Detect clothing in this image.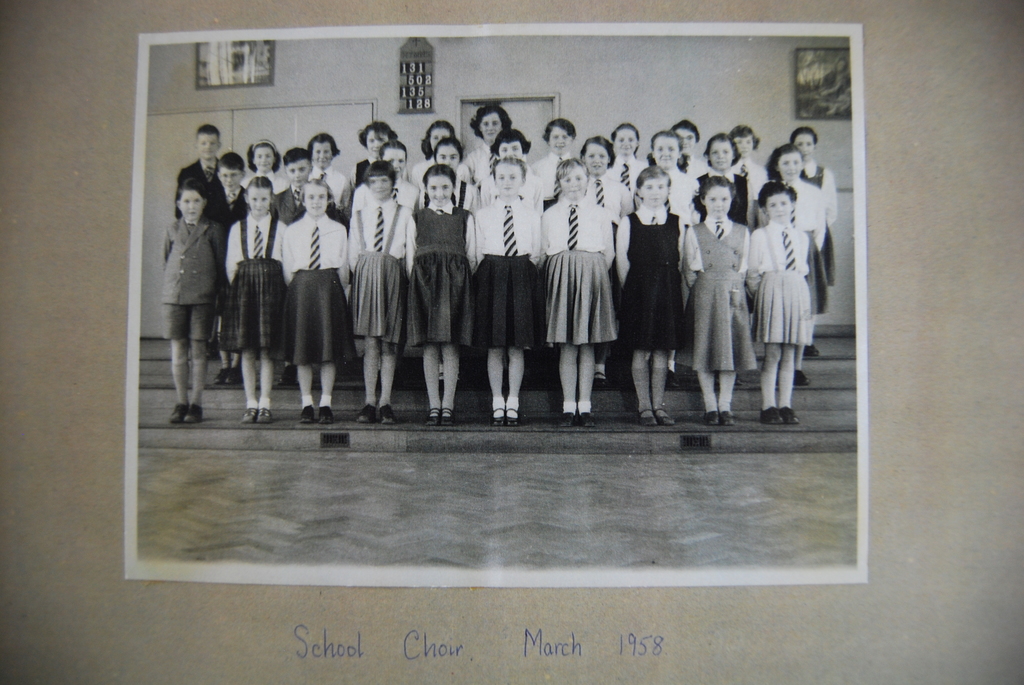
Detection: left=179, top=163, right=227, bottom=218.
